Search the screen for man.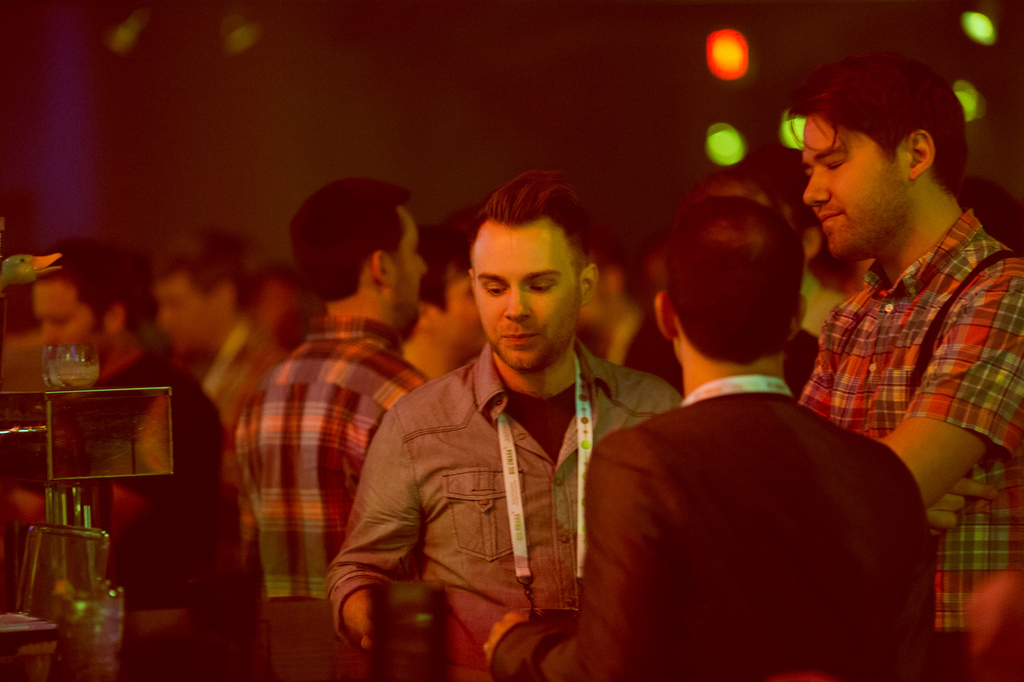
Found at 326,170,681,681.
